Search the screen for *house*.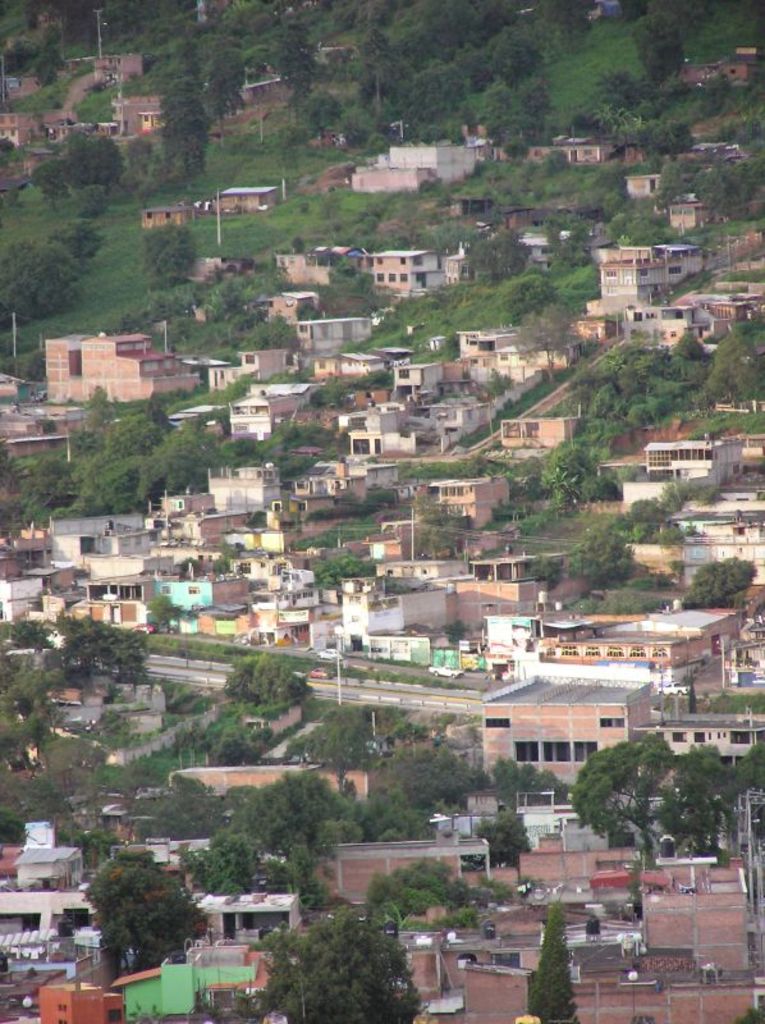
Found at <box>494,141,623,164</box>.
